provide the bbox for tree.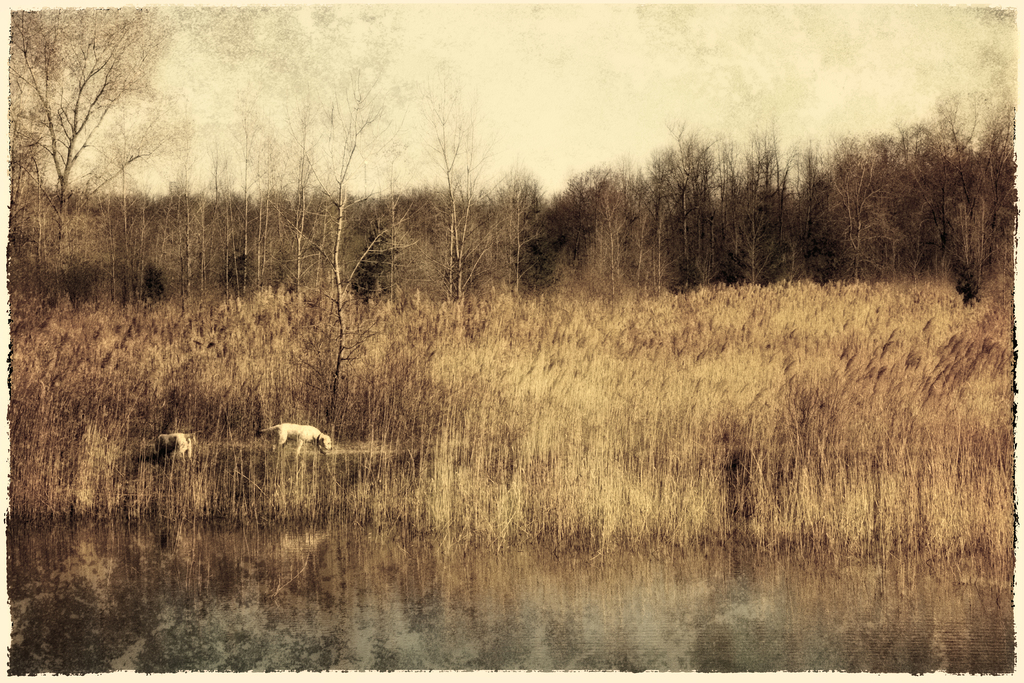
bbox=[259, 57, 440, 436].
